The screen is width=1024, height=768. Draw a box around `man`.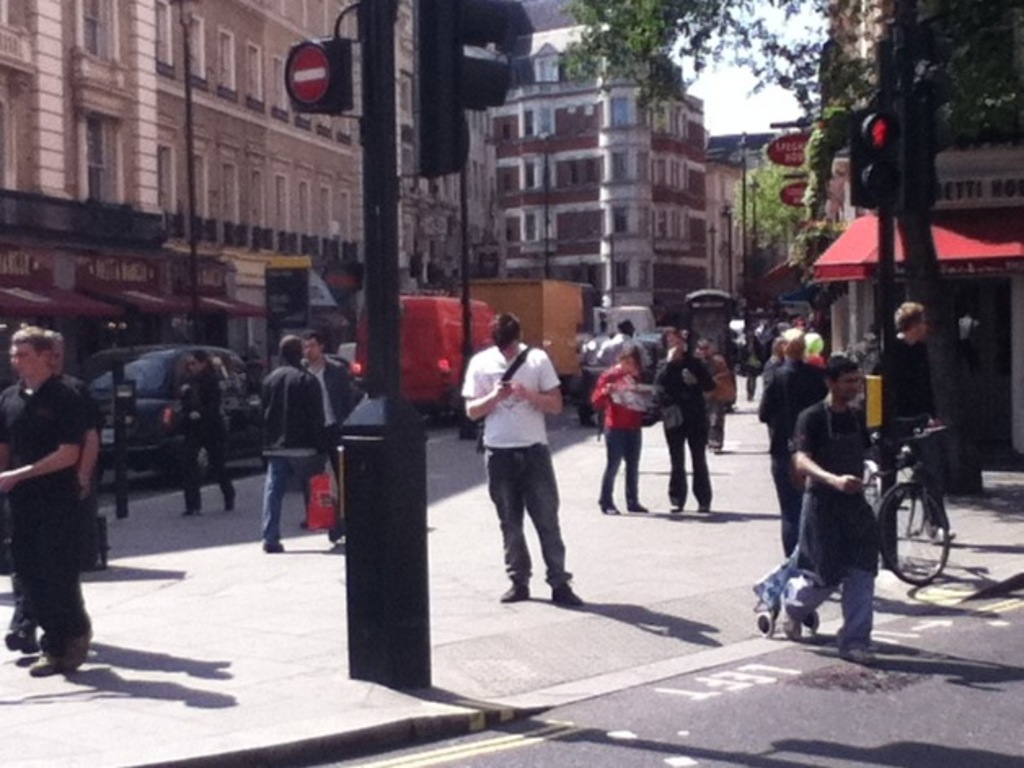
bbox=(760, 341, 828, 553).
